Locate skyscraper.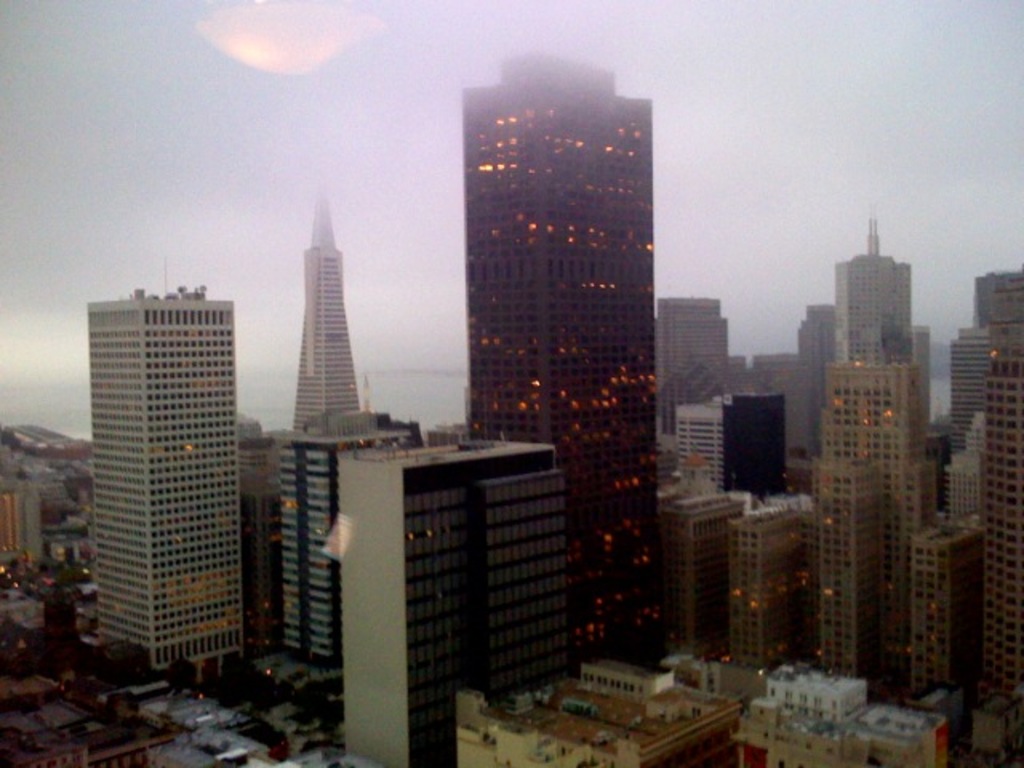
Bounding box: (56,245,267,699).
